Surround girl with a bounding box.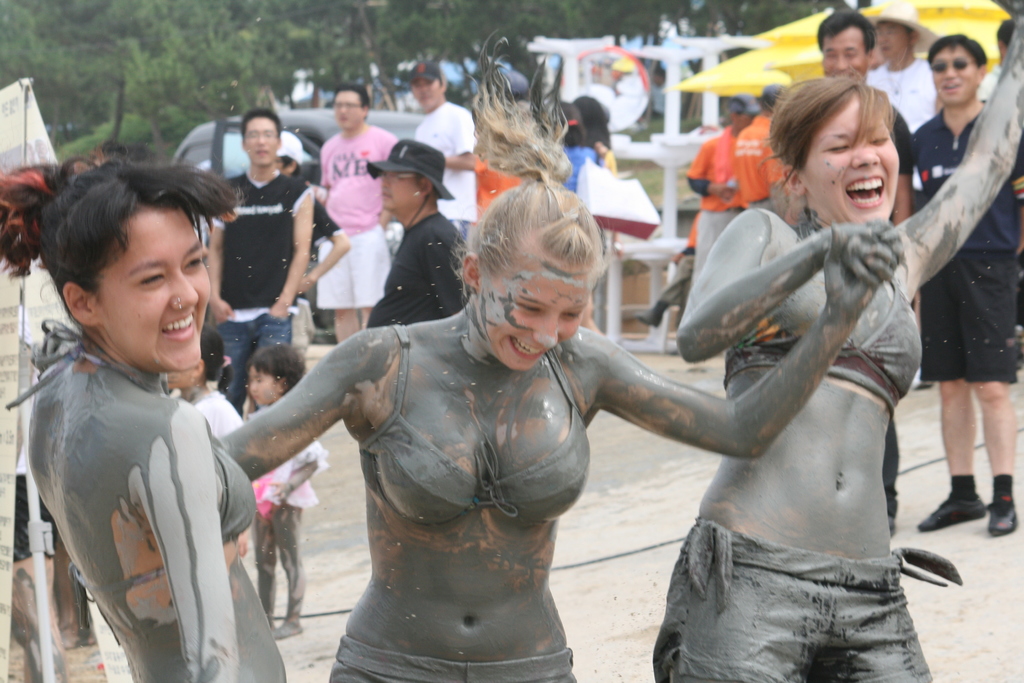
{"x1": 646, "y1": 8, "x2": 1023, "y2": 677}.
